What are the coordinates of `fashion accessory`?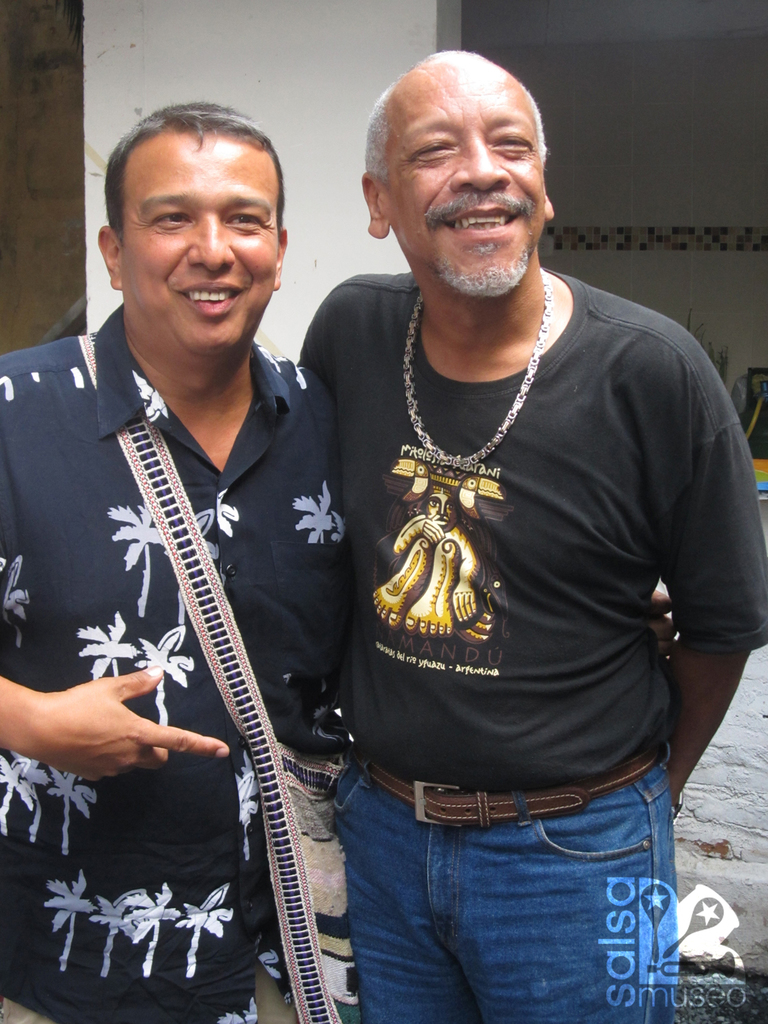
400, 266, 555, 471.
